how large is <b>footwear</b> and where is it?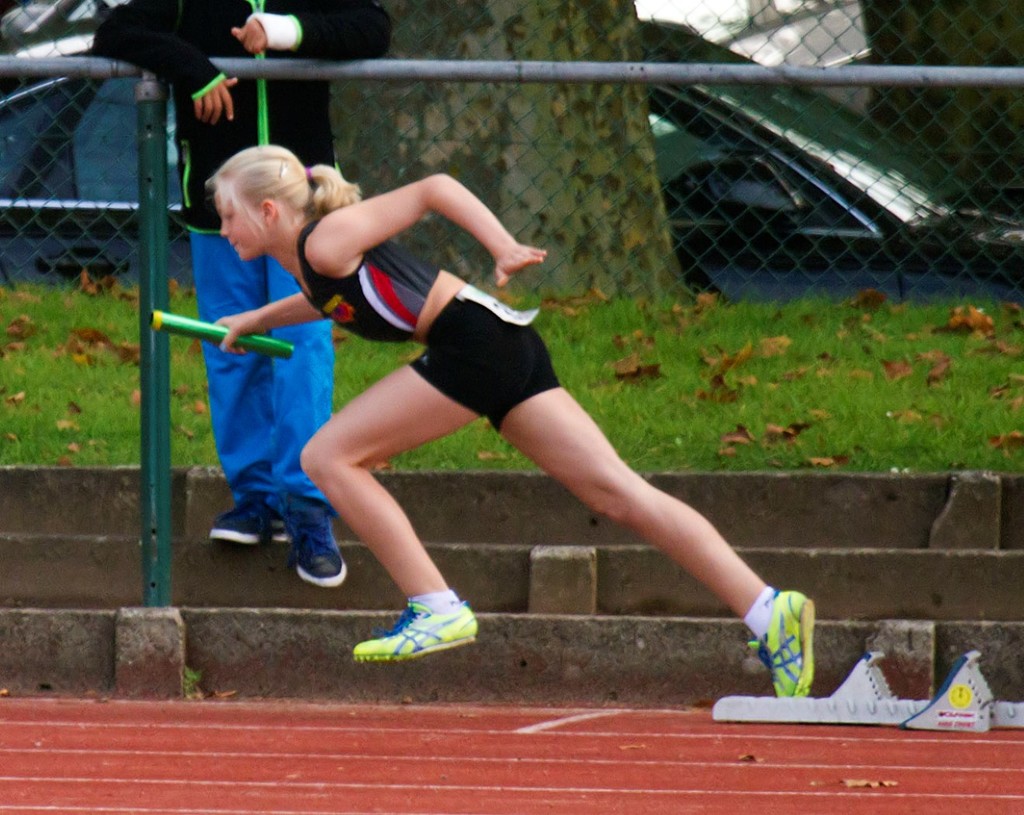
Bounding box: 749 593 822 703.
